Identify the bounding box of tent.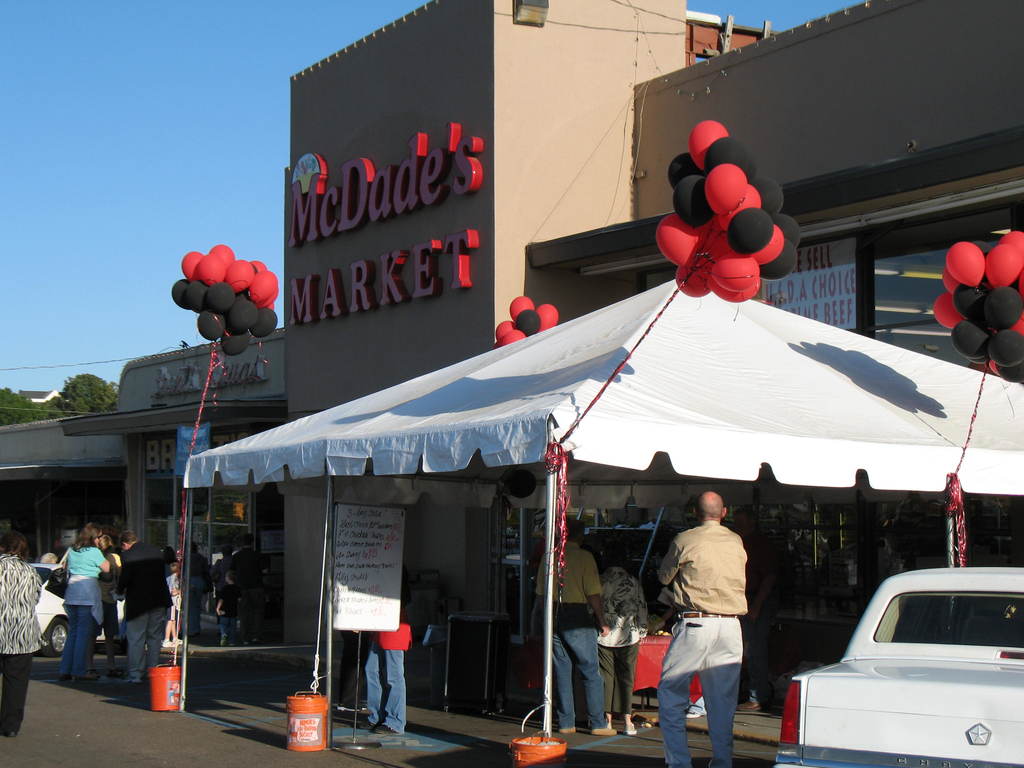
left=133, top=269, right=984, bottom=728.
